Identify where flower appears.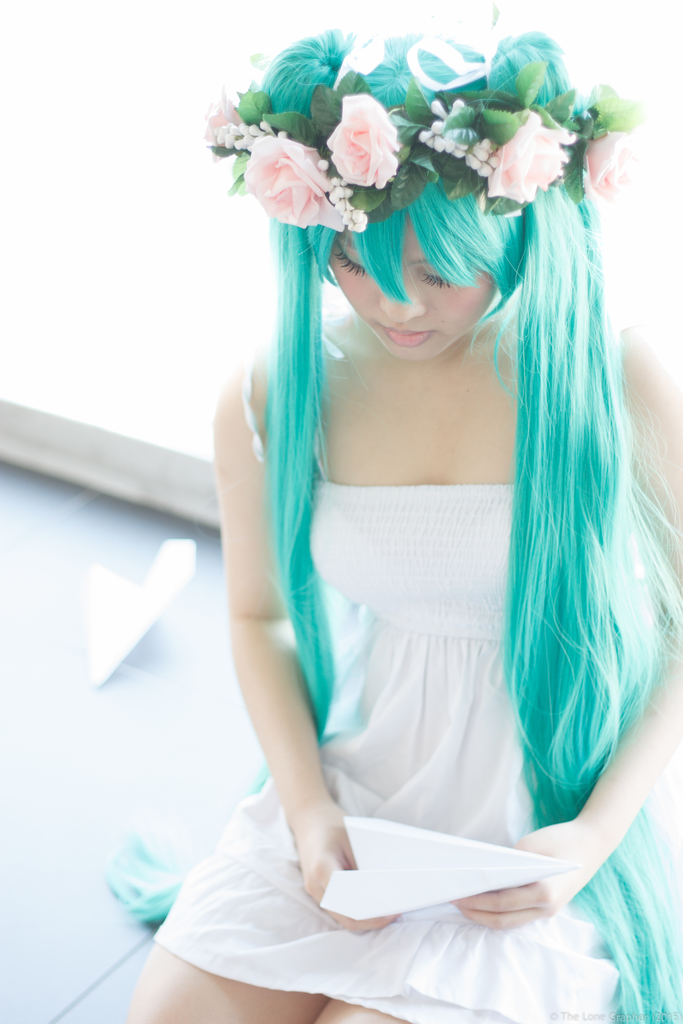
Appears at select_region(574, 117, 646, 206).
